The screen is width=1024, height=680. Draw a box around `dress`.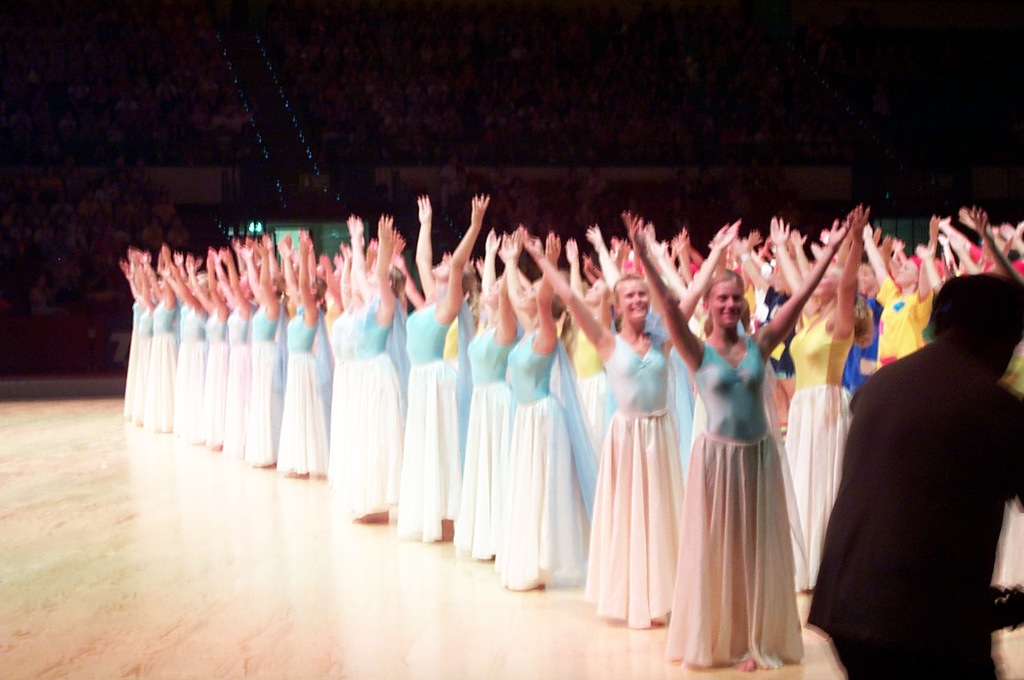
(left=584, top=329, right=689, bottom=629).
